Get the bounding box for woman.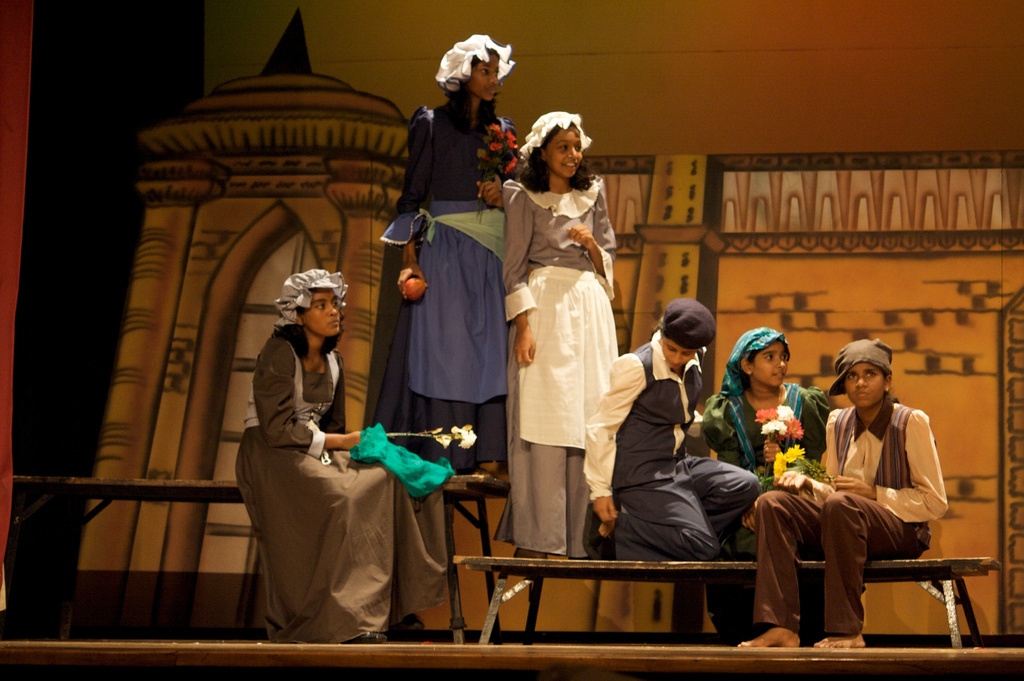
[355, 31, 531, 476].
